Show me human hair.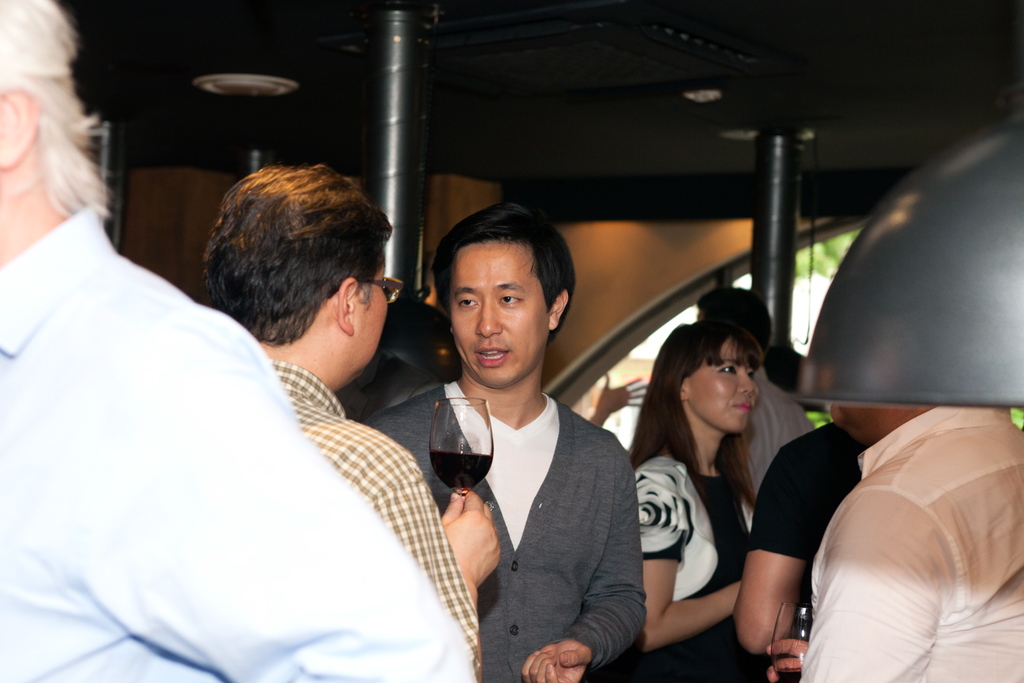
human hair is here: BBox(428, 199, 578, 348).
